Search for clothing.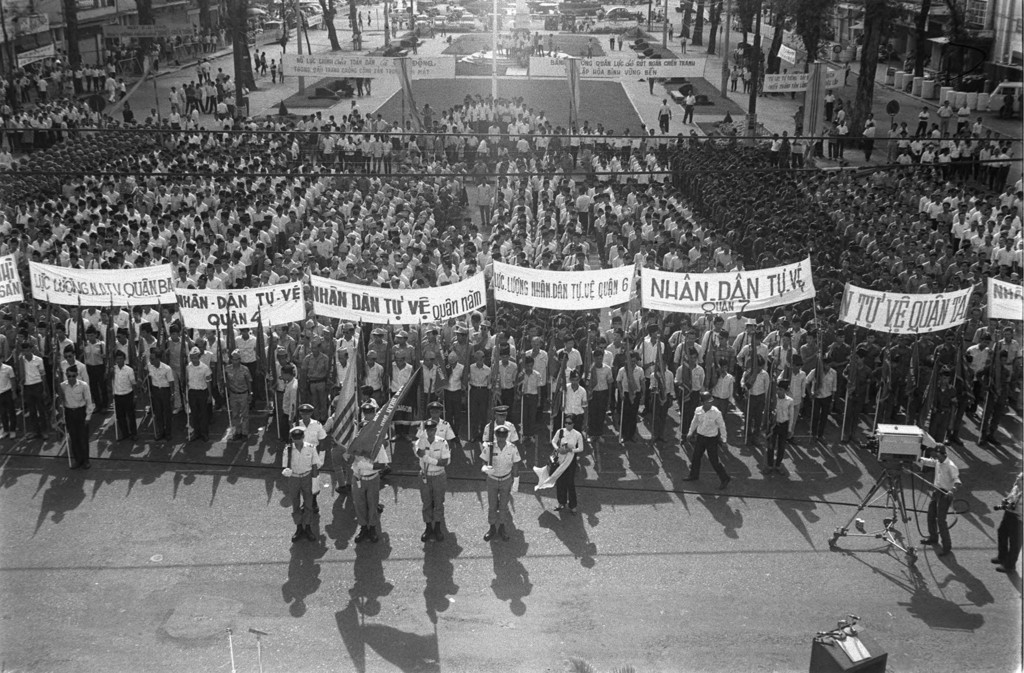
Found at {"x1": 419, "y1": 339, "x2": 442, "y2": 367}.
